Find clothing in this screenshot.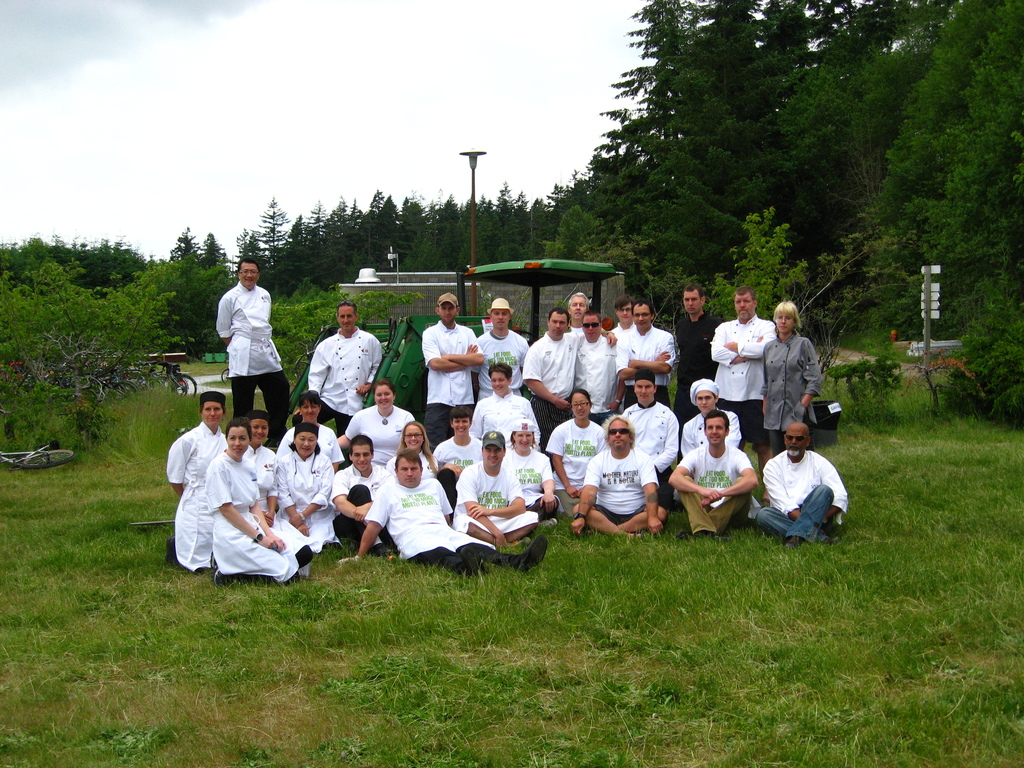
The bounding box for clothing is [356, 467, 503, 557].
